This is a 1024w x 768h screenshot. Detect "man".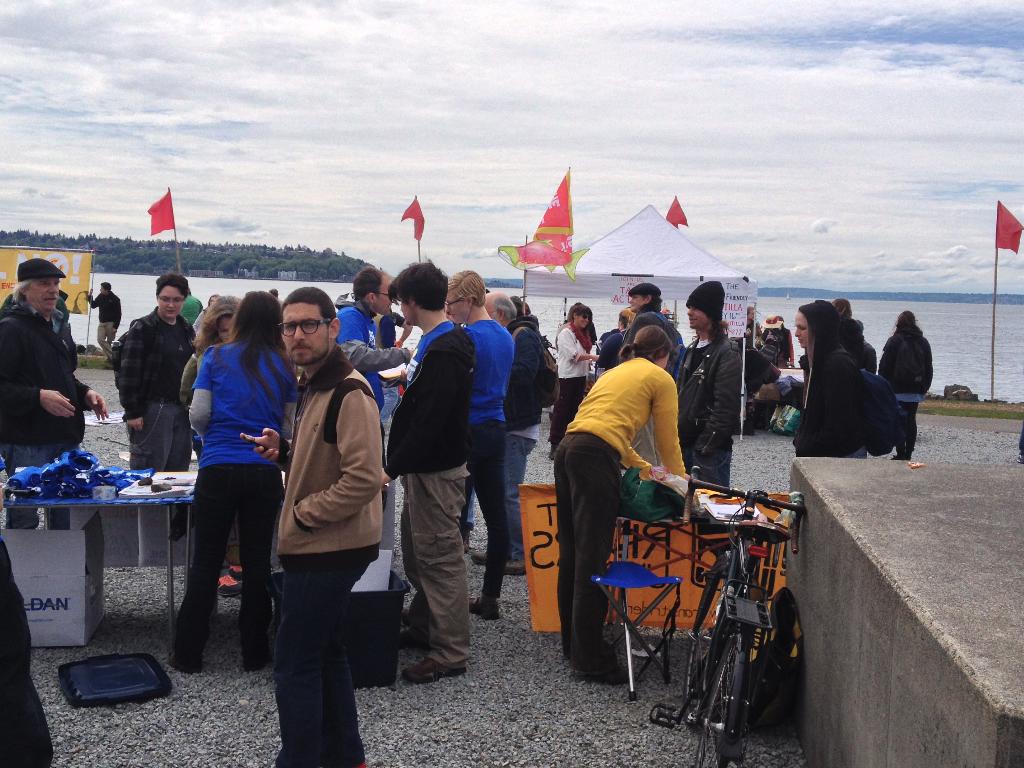
bbox=(0, 259, 105, 482).
